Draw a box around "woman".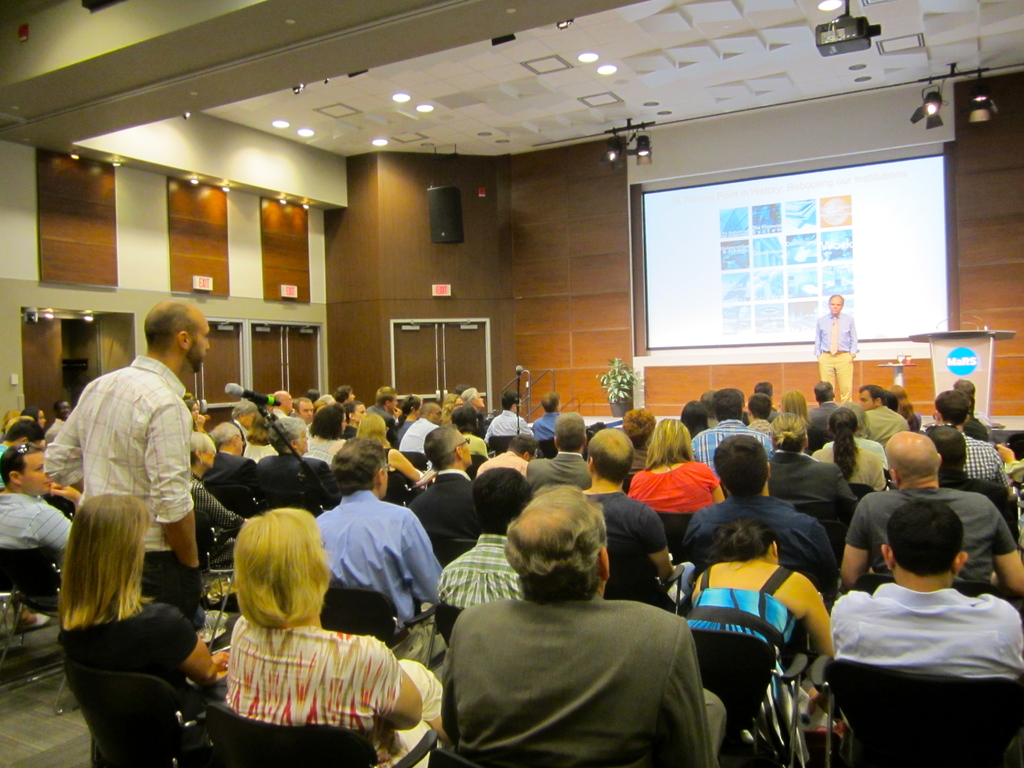
[x1=298, y1=404, x2=346, y2=479].
